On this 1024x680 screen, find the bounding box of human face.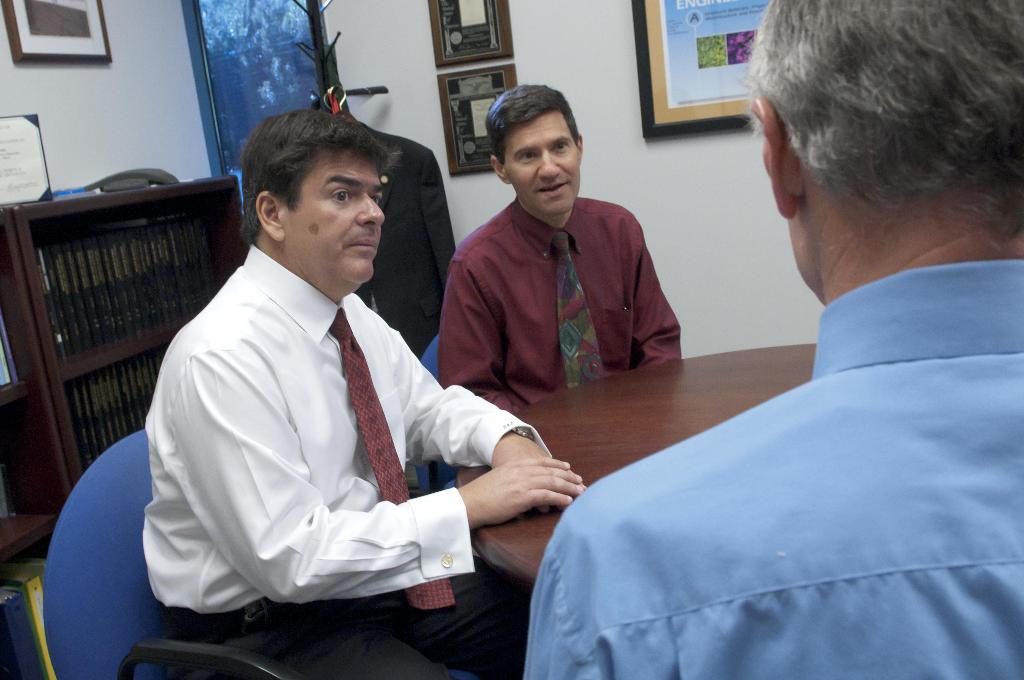
Bounding box: 287/155/386/287.
